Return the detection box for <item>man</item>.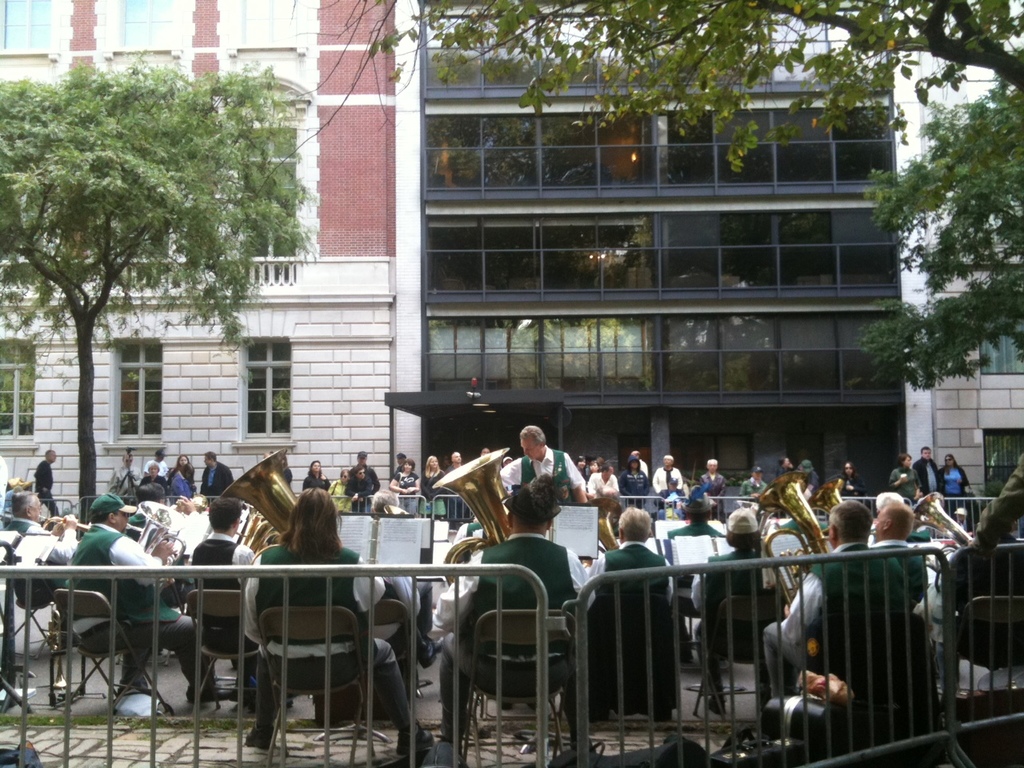
l=652, t=452, r=686, b=498.
